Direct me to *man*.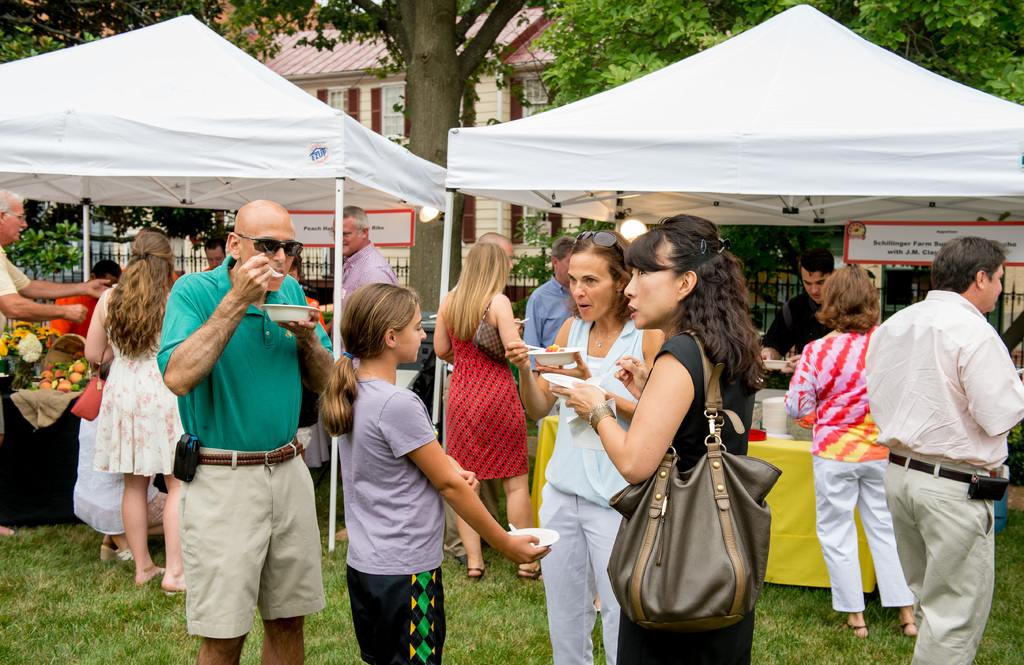
Direction: {"left": 515, "top": 229, "right": 584, "bottom": 439}.
